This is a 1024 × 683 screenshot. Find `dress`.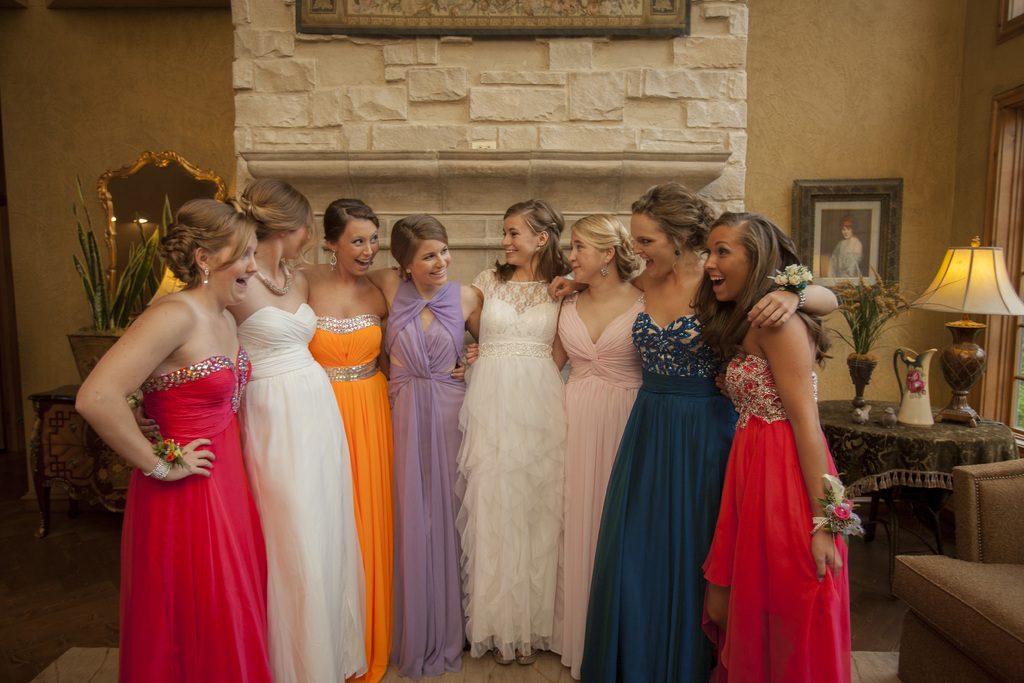
Bounding box: detection(556, 292, 650, 682).
